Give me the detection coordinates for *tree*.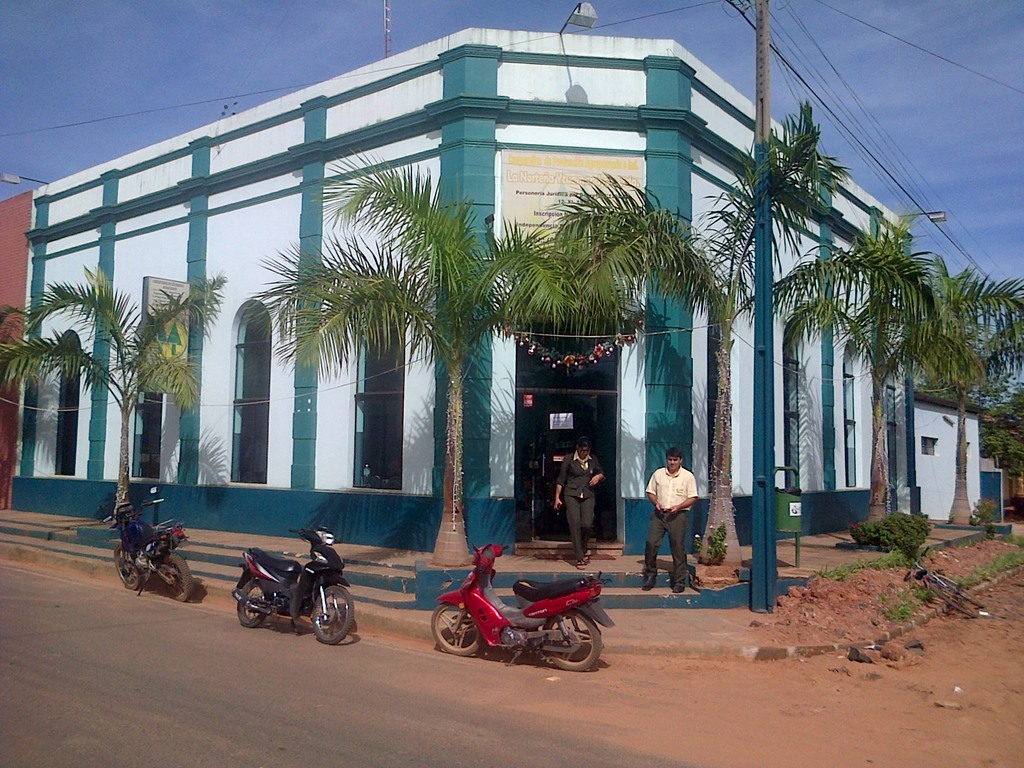
left=936, top=364, right=1023, bottom=484.
